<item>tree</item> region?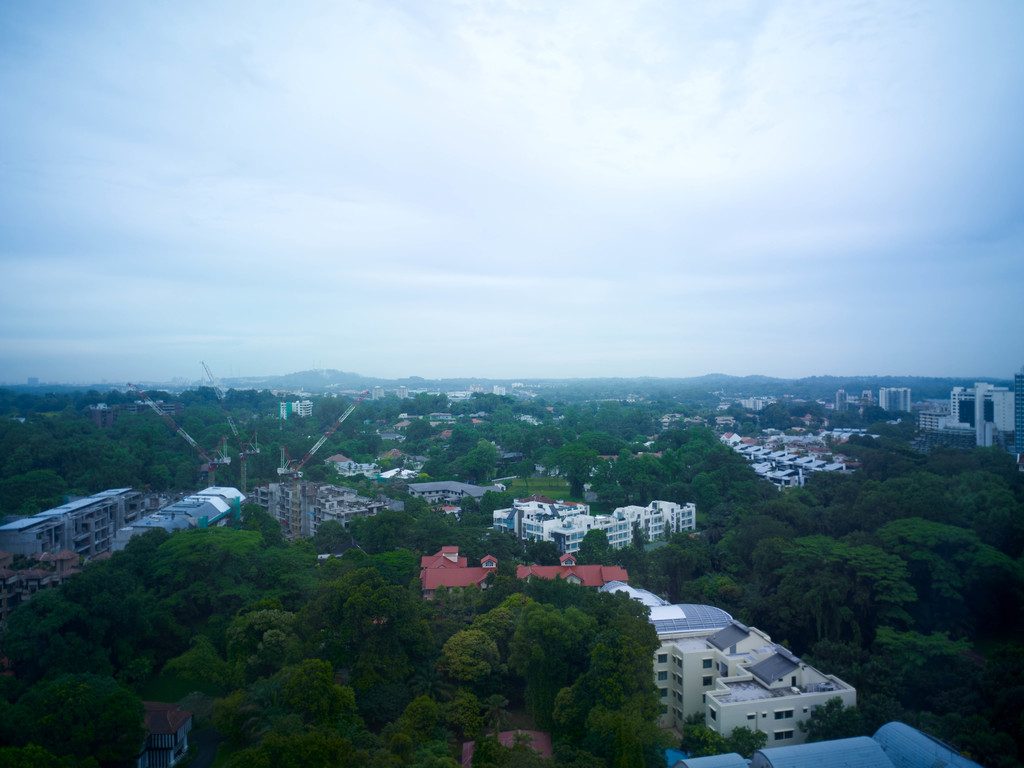
bbox=(874, 515, 979, 604)
